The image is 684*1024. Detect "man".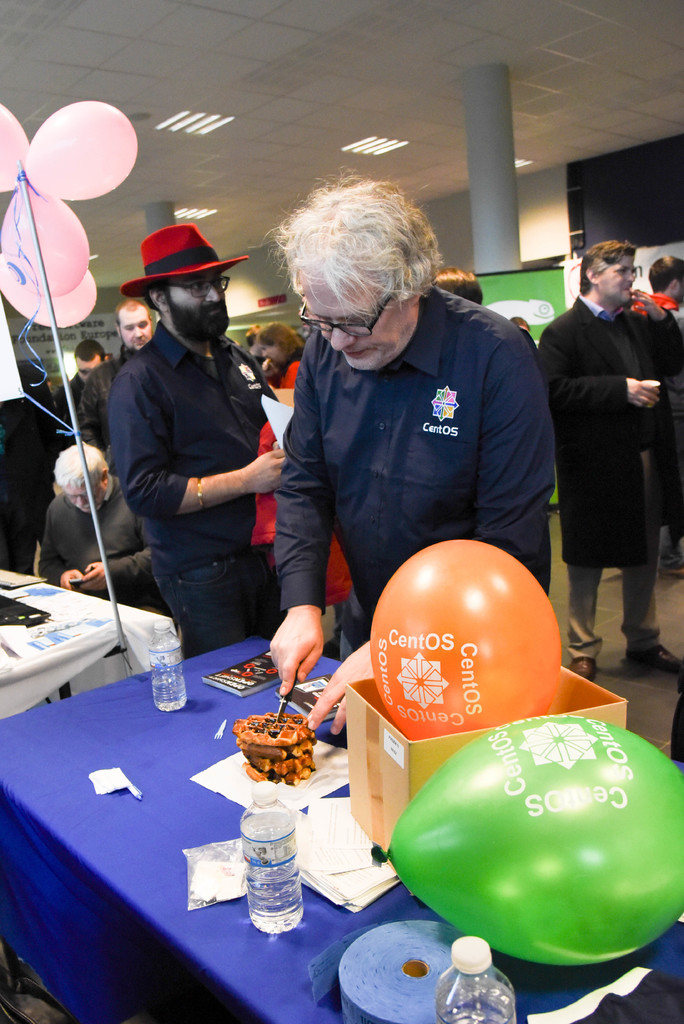
Detection: select_region(37, 435, 152, 606).
